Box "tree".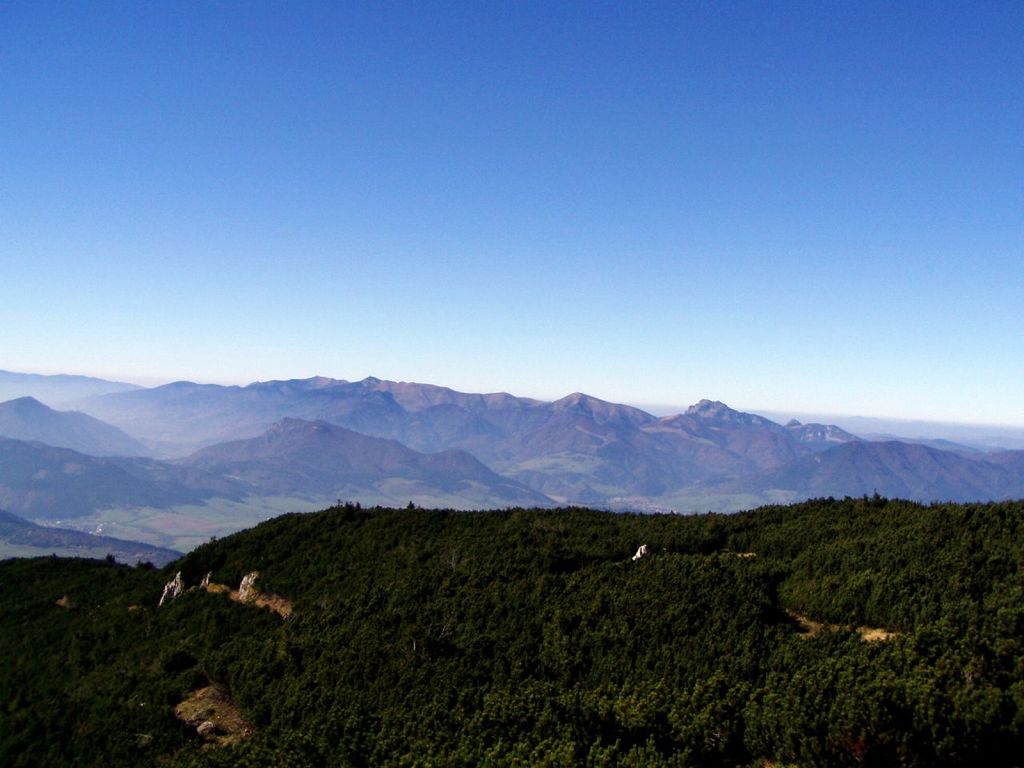
<box>401,488,425,514</box>.
